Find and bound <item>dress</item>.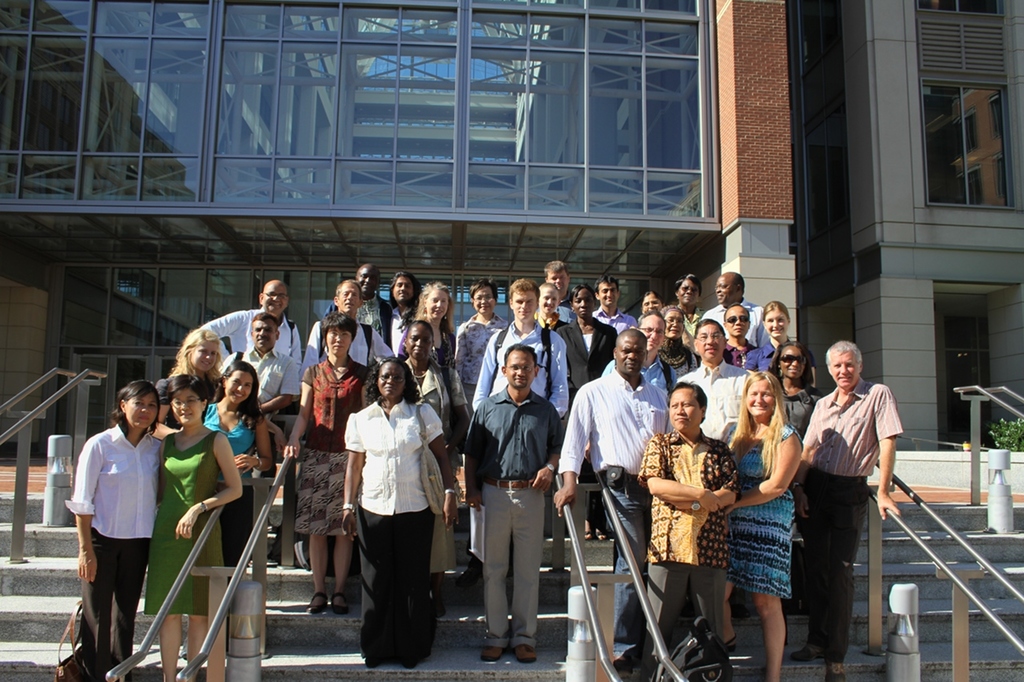
Bound: {"x1": 192, "y1": 398, "x2": 254, "y2": 544}.
